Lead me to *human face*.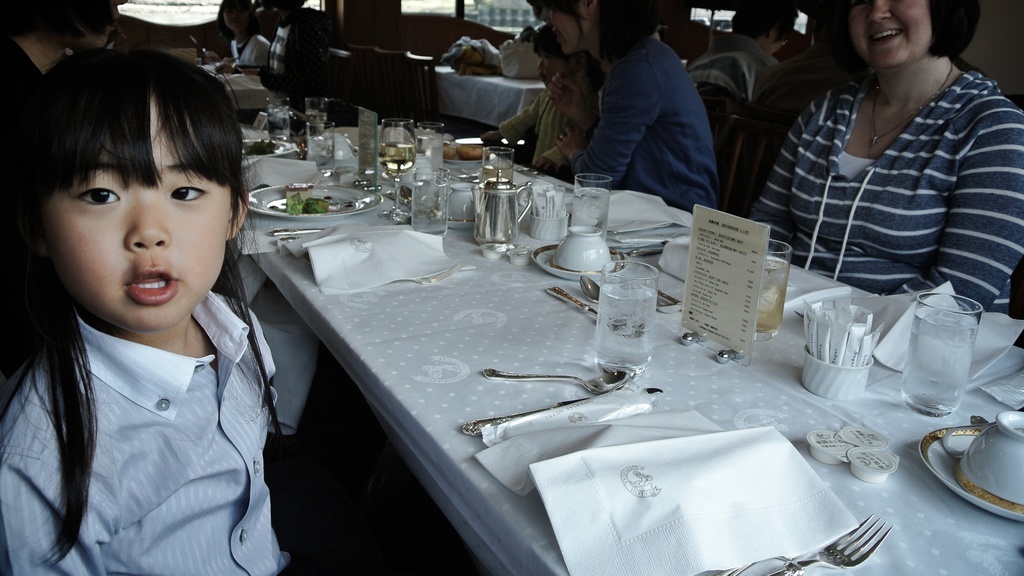
Lead to l=43, t=99, r=230, b=331.
